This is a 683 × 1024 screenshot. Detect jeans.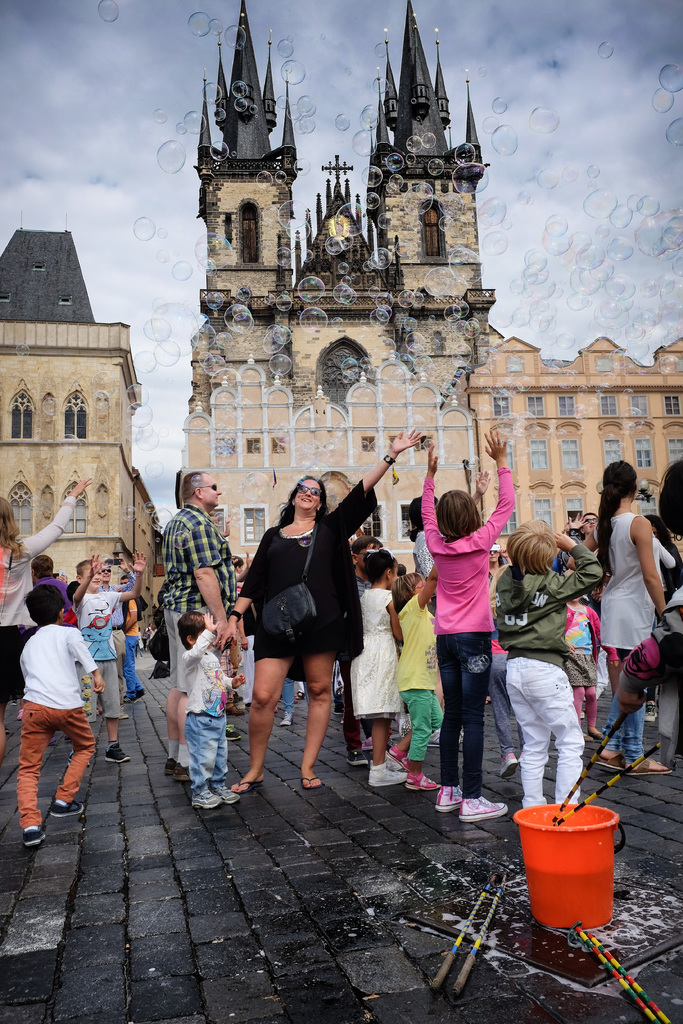
box=[599, 694, 657, 765].
